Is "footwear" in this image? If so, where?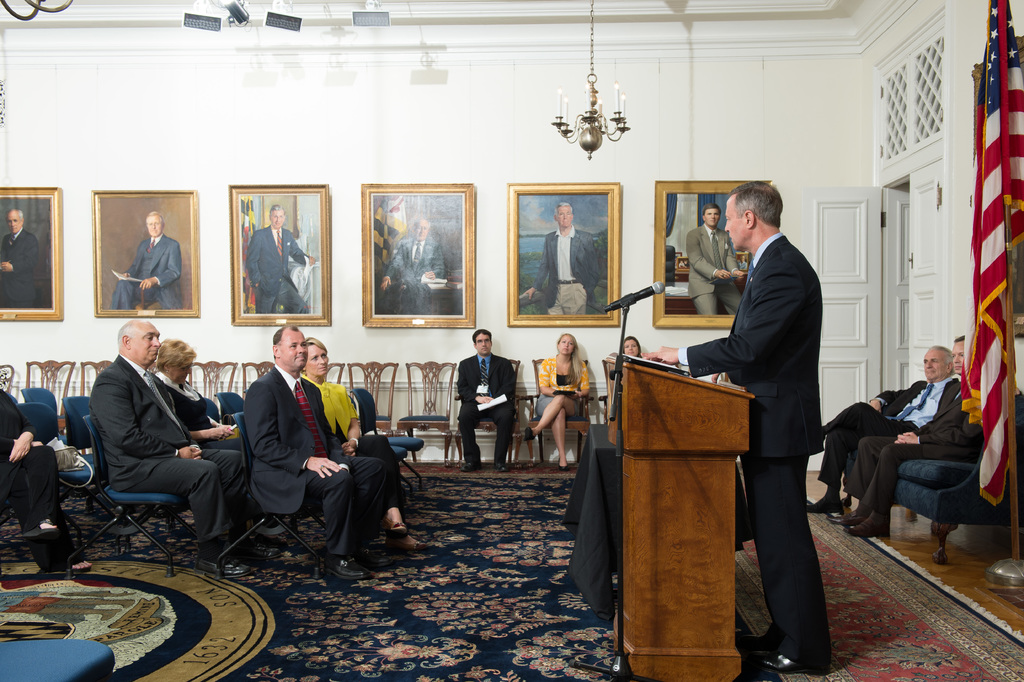
Yes, at BBox(753, 629, 770, 644).
